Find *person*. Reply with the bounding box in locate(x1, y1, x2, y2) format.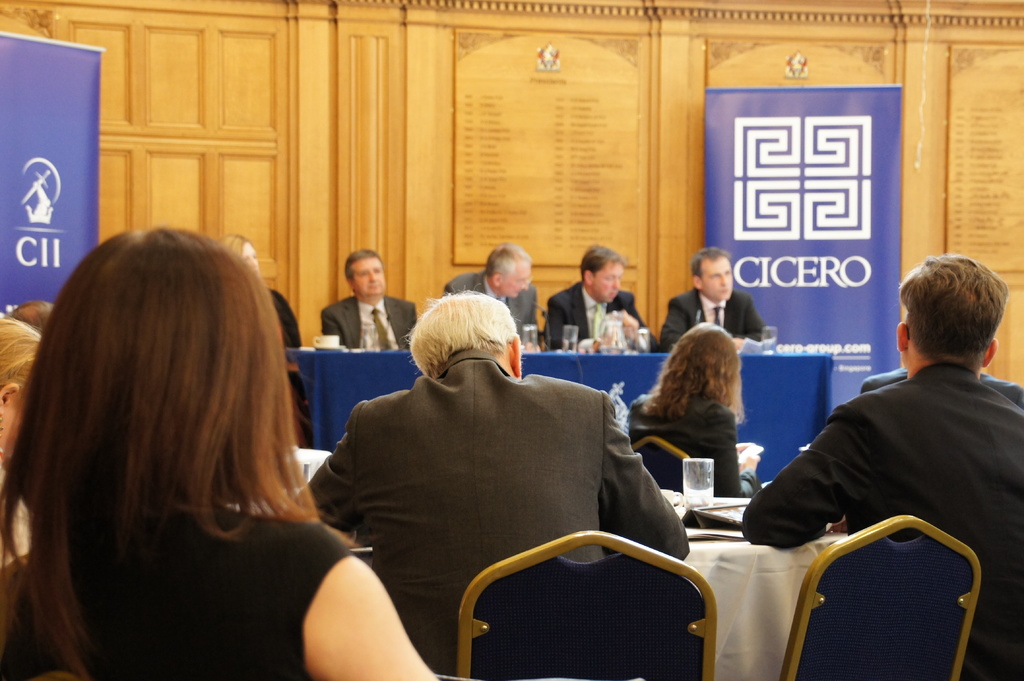
locate(445, 243, 550, 349).
